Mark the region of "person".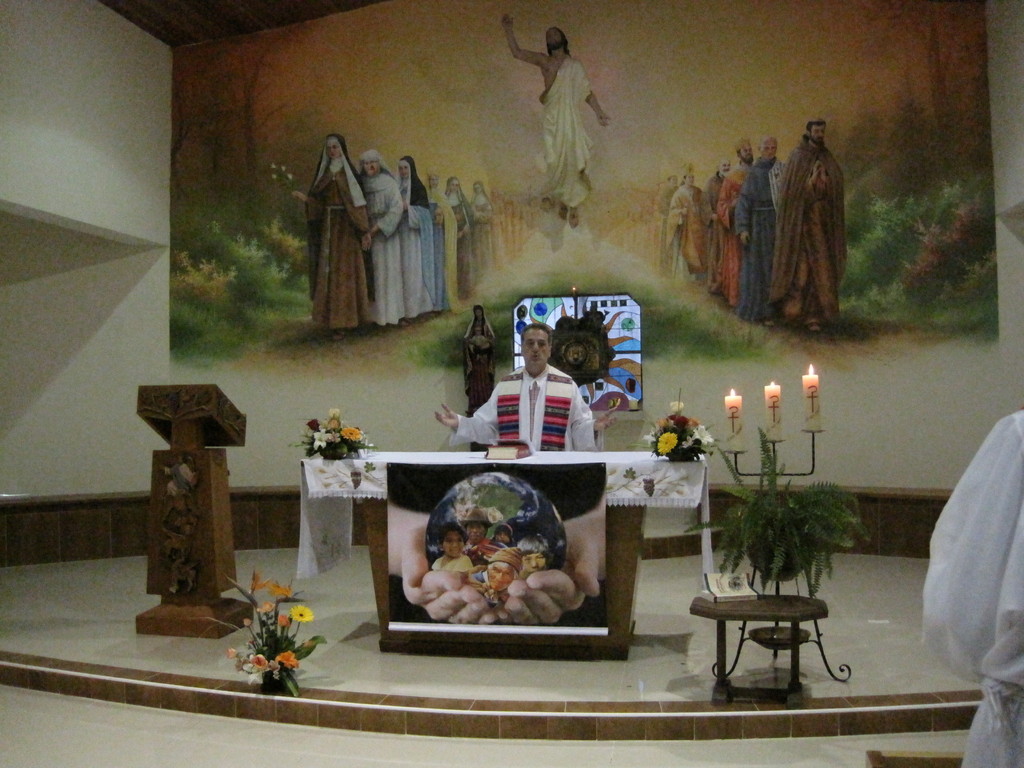
Region: pyautogui.locateOnScreen(292, 132, 497, 344).
